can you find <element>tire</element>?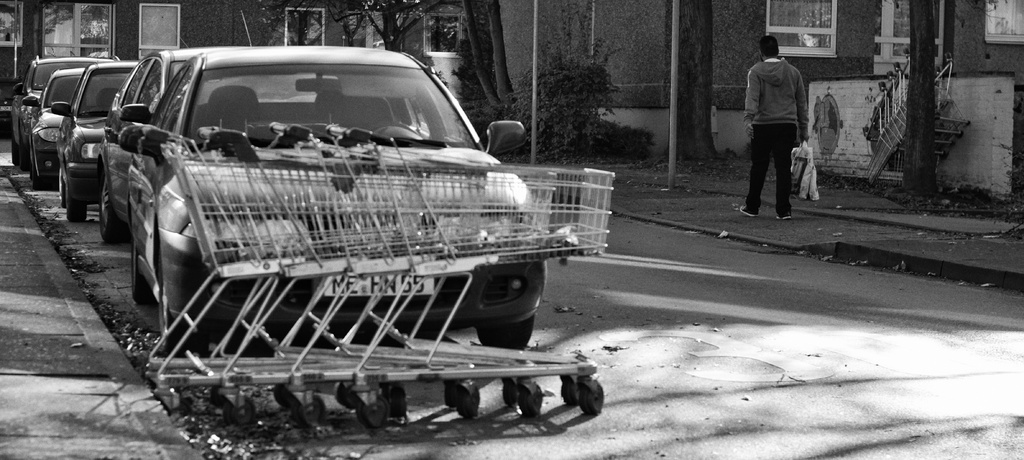
Yes, bounding box: crop(8, 138, 17, 164).
